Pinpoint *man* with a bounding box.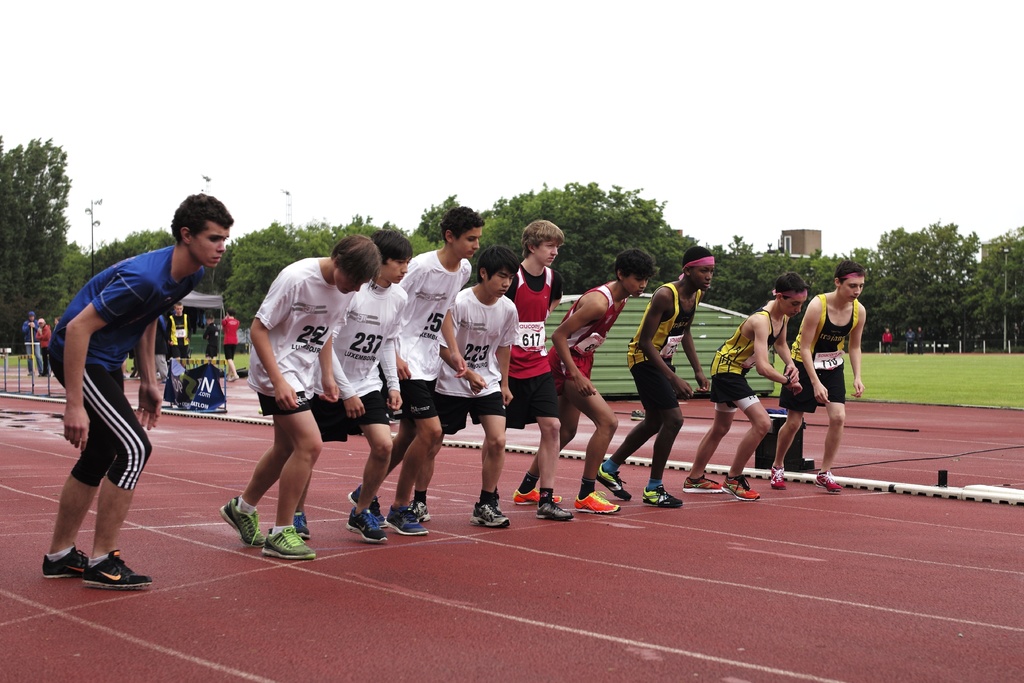
region(879, 328, 893, 353).
